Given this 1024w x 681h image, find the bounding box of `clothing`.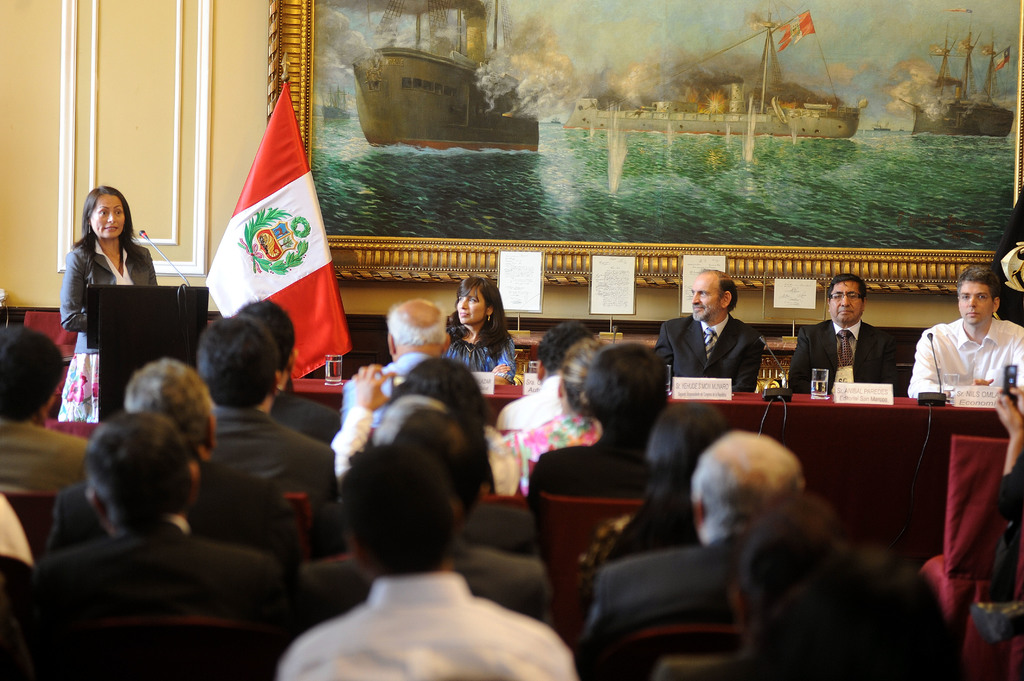
box(449, 322, 516, 389).
